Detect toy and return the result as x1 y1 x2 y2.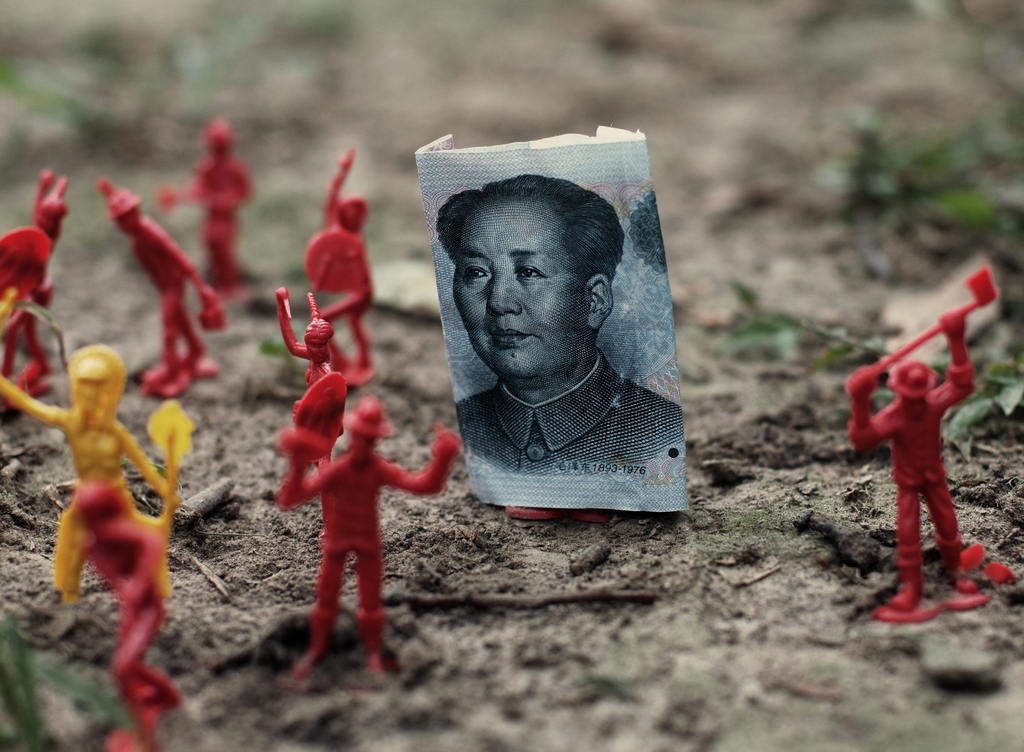
0 164 68 416.
